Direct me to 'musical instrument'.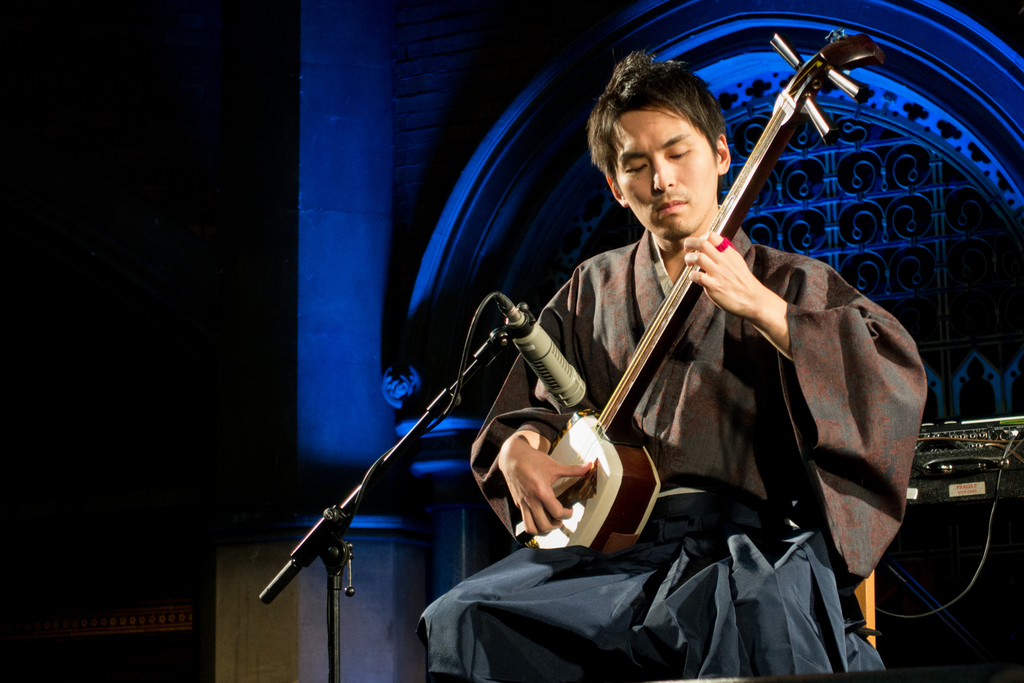
Direction: {"left": 496, "top": 25, "right": 894, "bottom": 583}.
